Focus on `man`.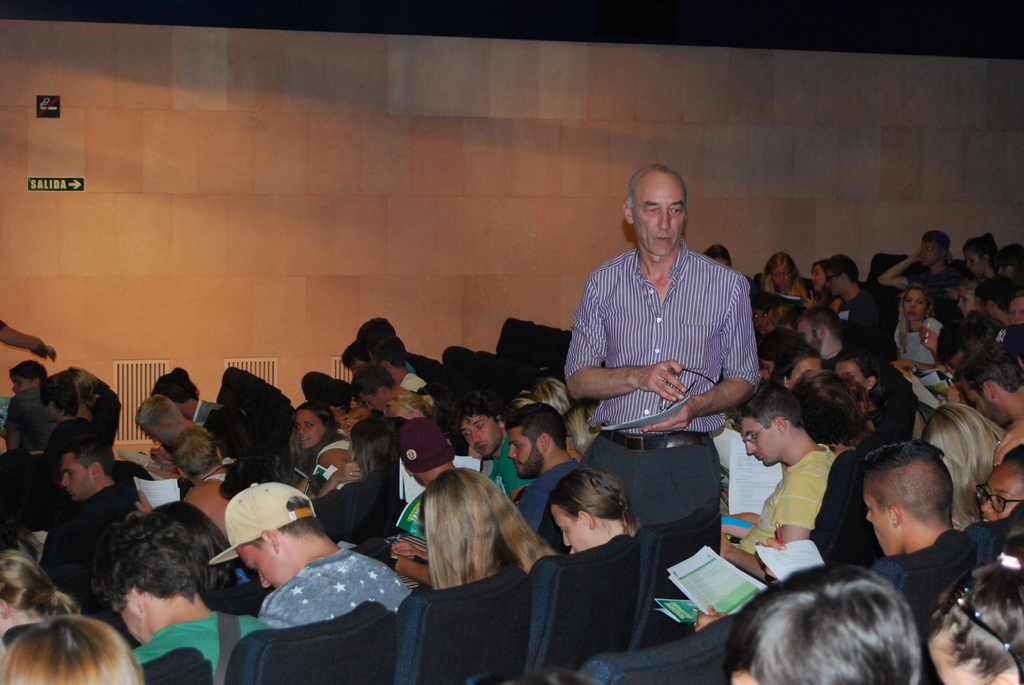
Focused at 369:335:426:393.
